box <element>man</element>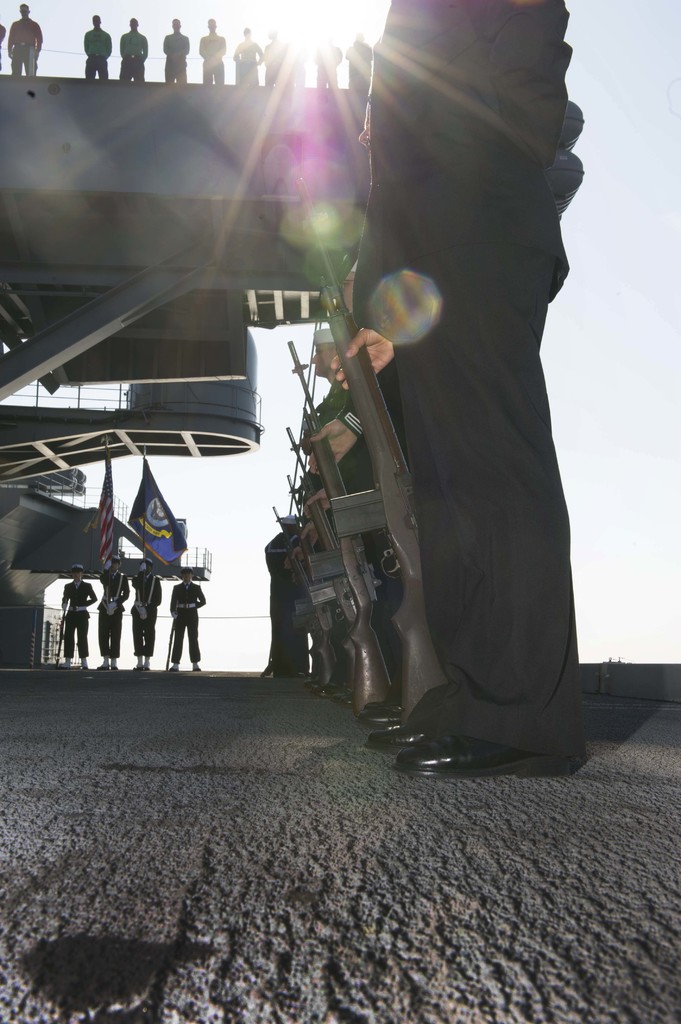
box(197, 12, 227, 83)
